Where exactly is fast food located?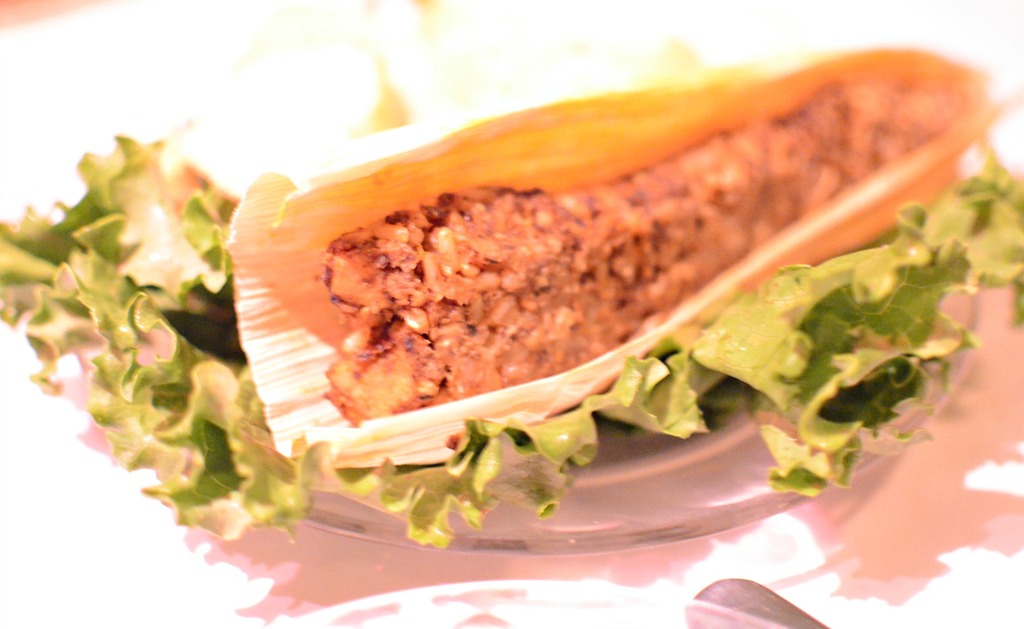
Its bounding box is (132, 39, 1023, 514).
